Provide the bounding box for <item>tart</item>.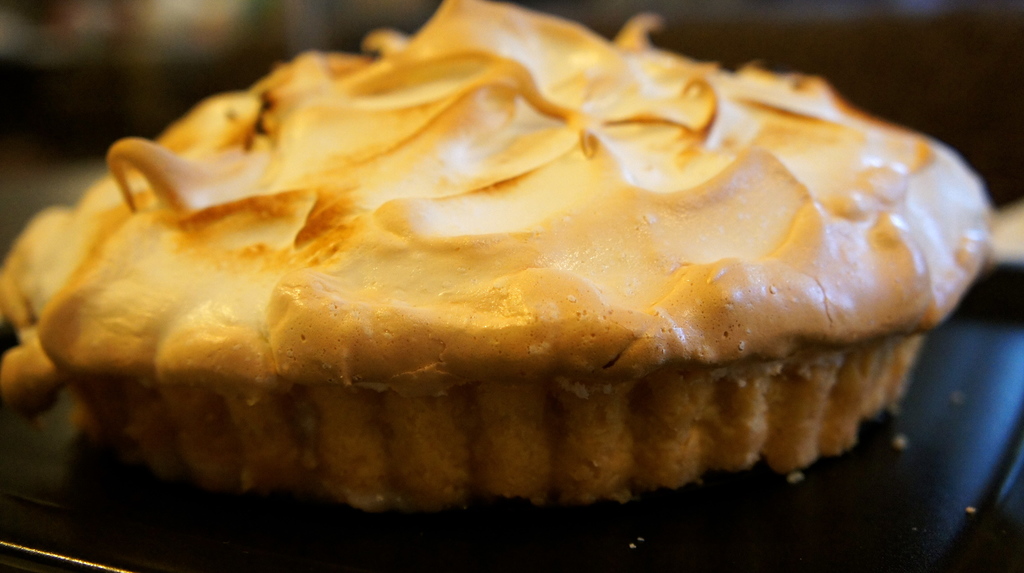
left=8, top=0, right=998, bottom=501.
